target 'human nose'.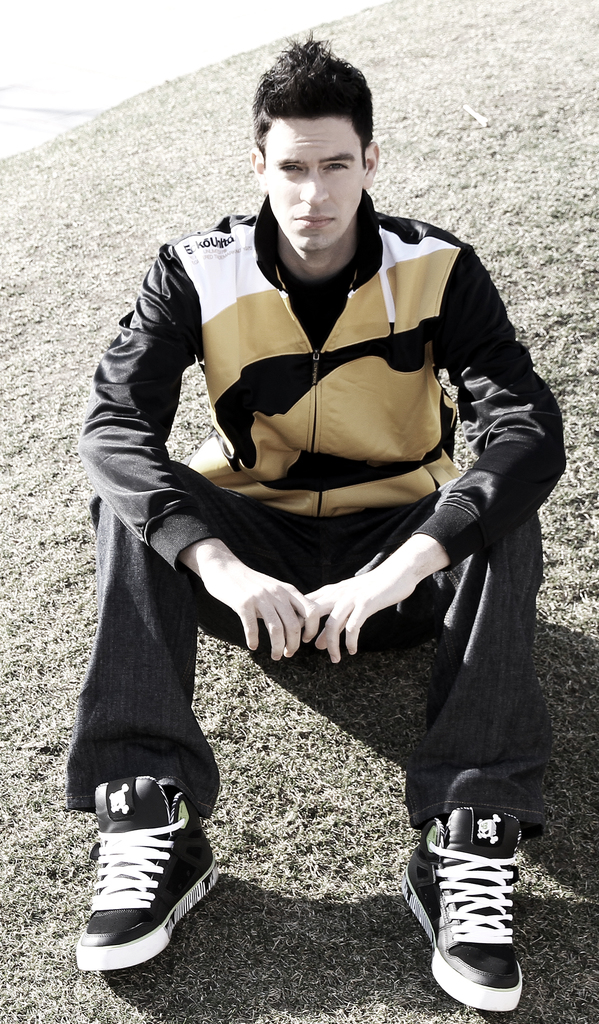
Target region: (297,175,329,206).
